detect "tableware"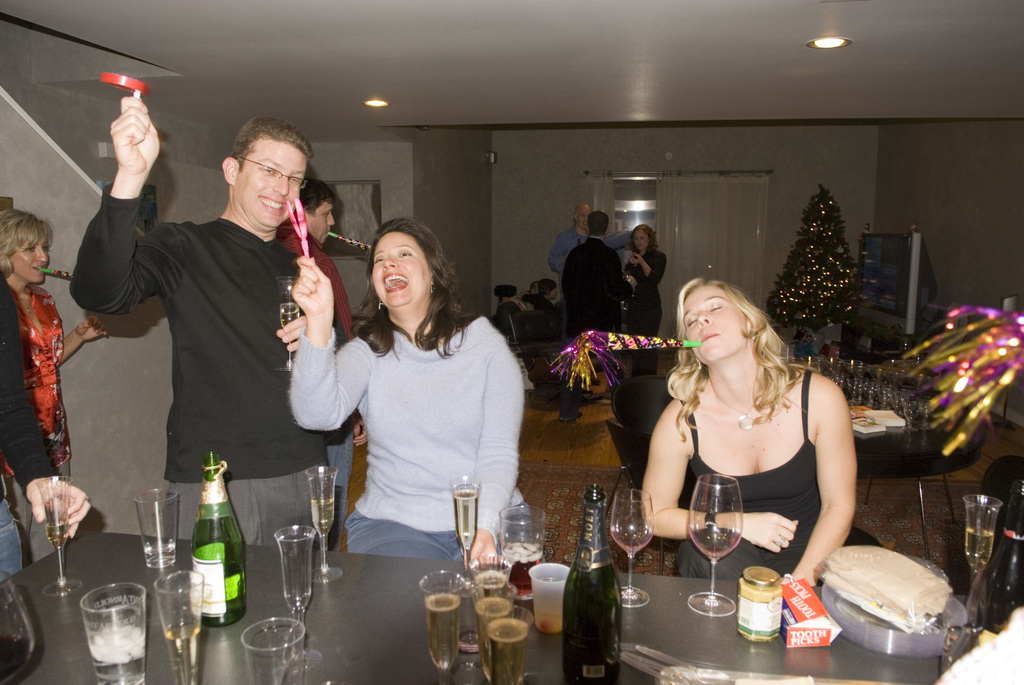
Rect(451, 478, 483, 594)
